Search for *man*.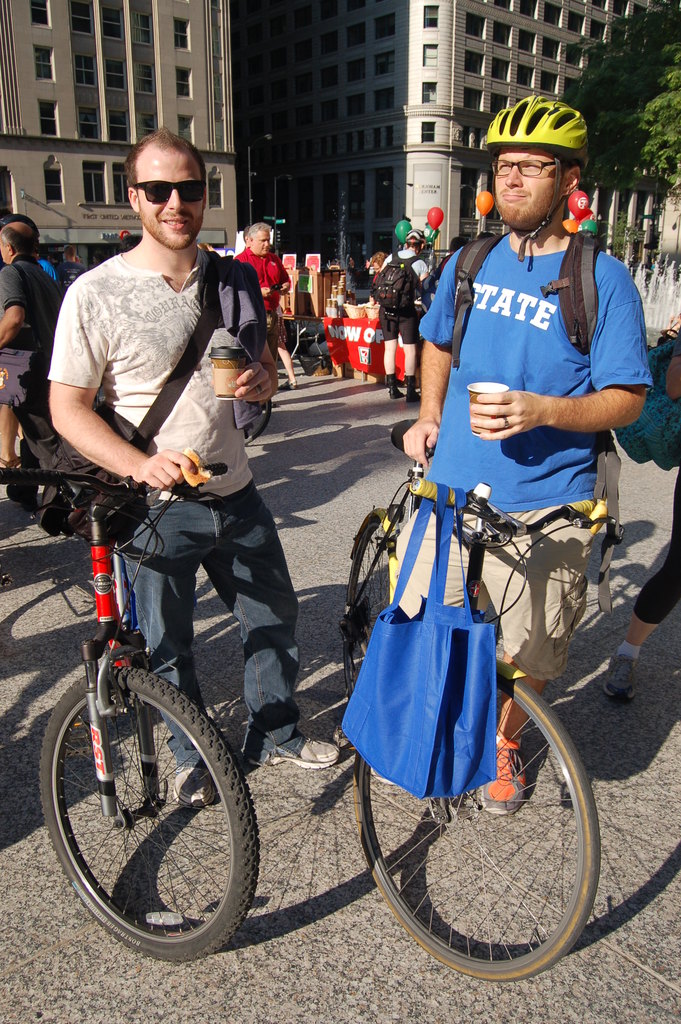
Found at 395,92,655,820.
